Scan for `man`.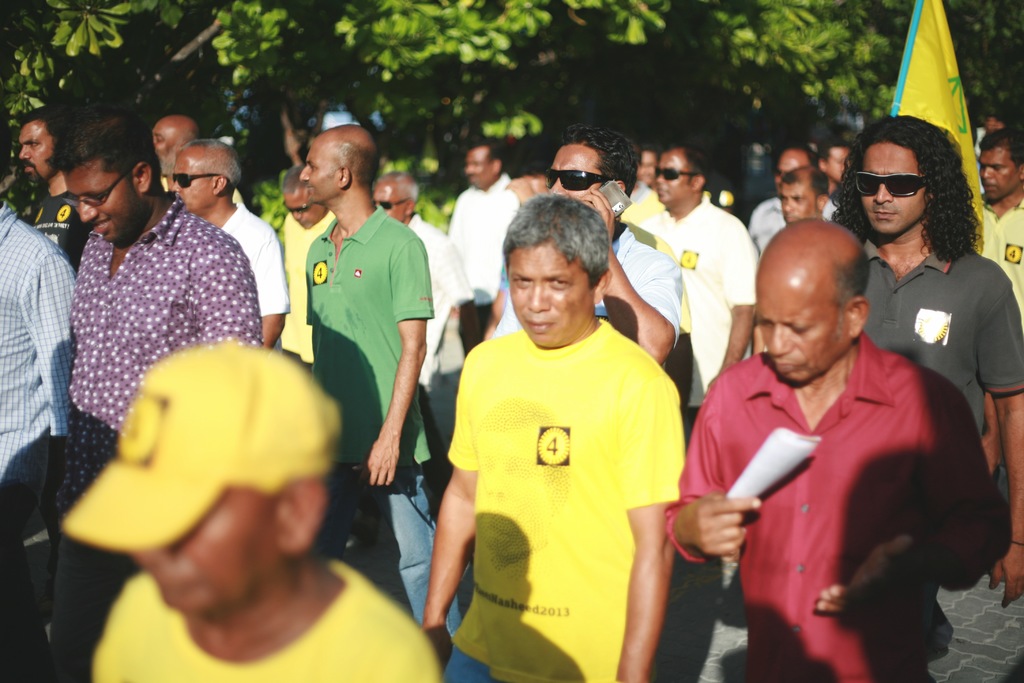
Scan result: x1=632 y1=144 x2=660 y2=195.
